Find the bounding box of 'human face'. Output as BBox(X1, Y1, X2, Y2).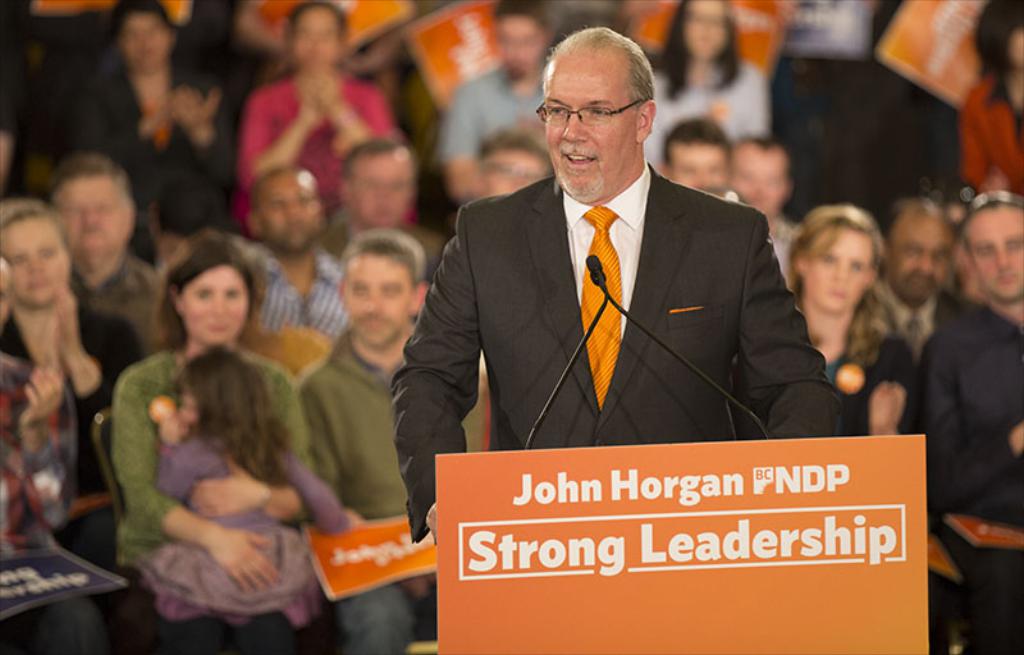
BBox(179, 266, 247, 345).
